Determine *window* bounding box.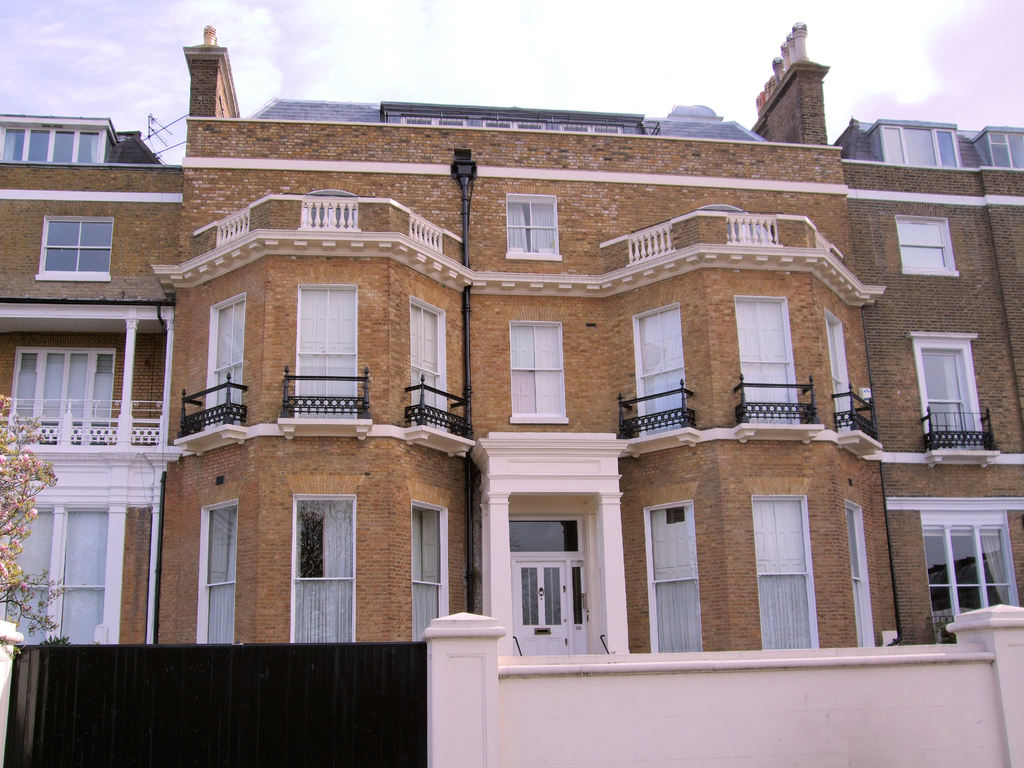
Determined: [x1=879, y1=113, x2=968, y2=162].
